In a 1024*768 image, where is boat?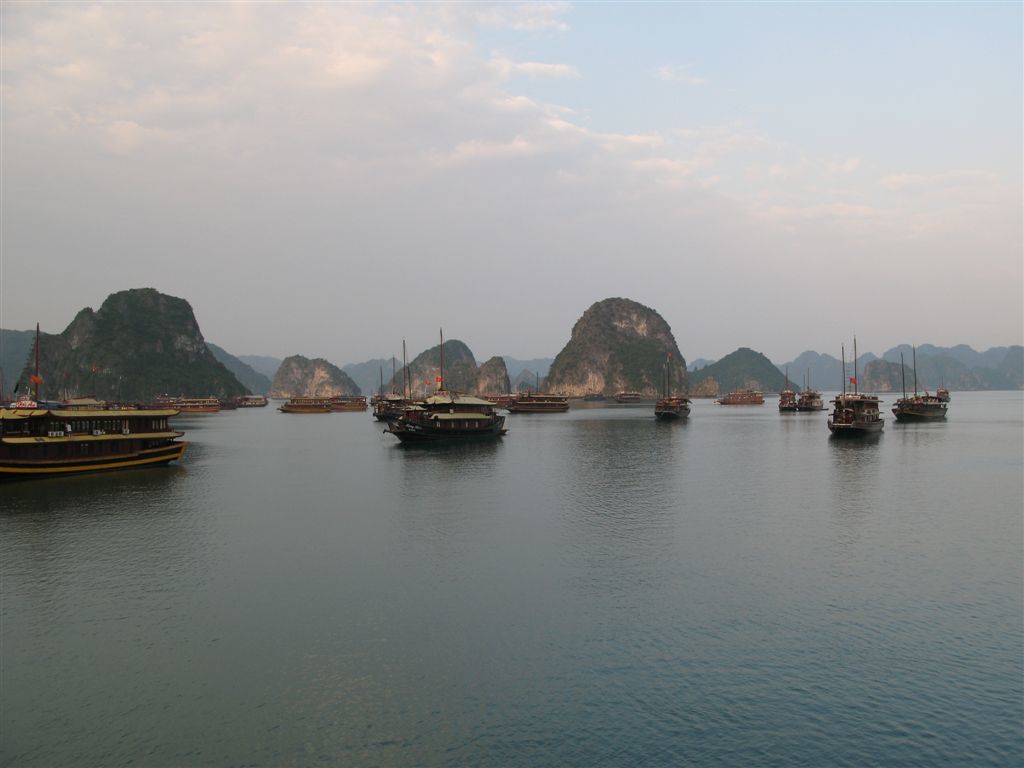
left=717, top=373, right=765, bottom=406.
